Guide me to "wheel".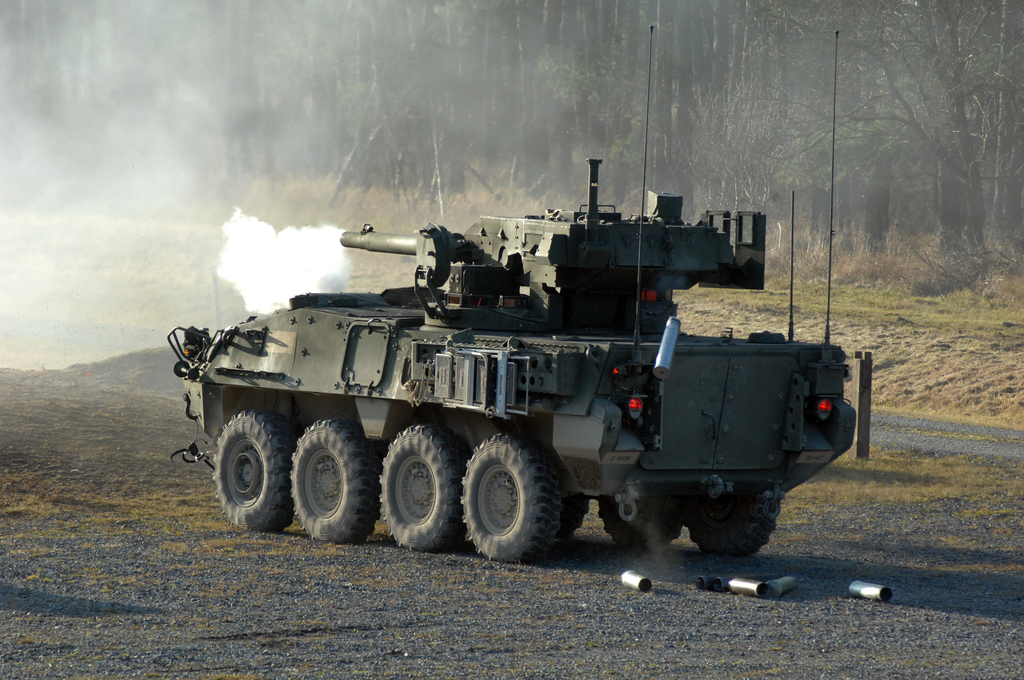
Guidance: <bbox>464, 438, 564, 554</bbox>.
